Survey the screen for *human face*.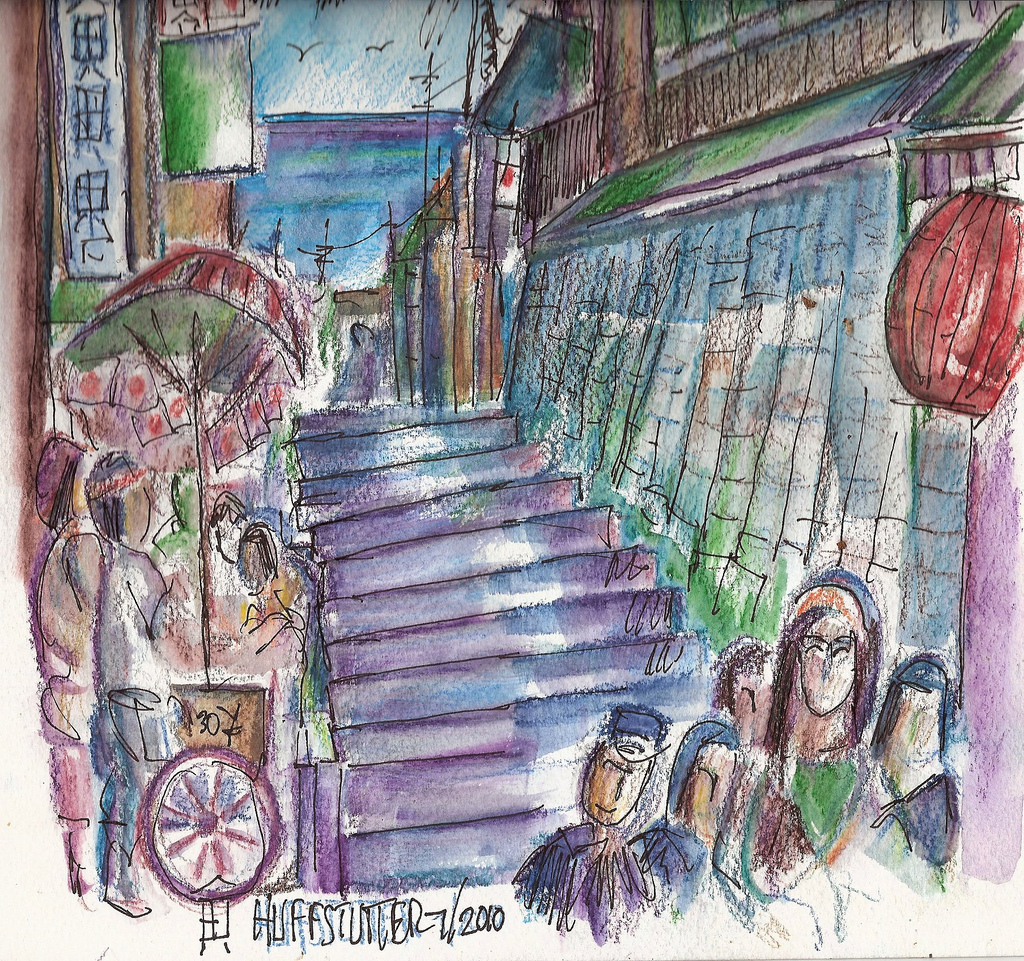
Survey found: <region>708, 662, 783, 747</region>.
